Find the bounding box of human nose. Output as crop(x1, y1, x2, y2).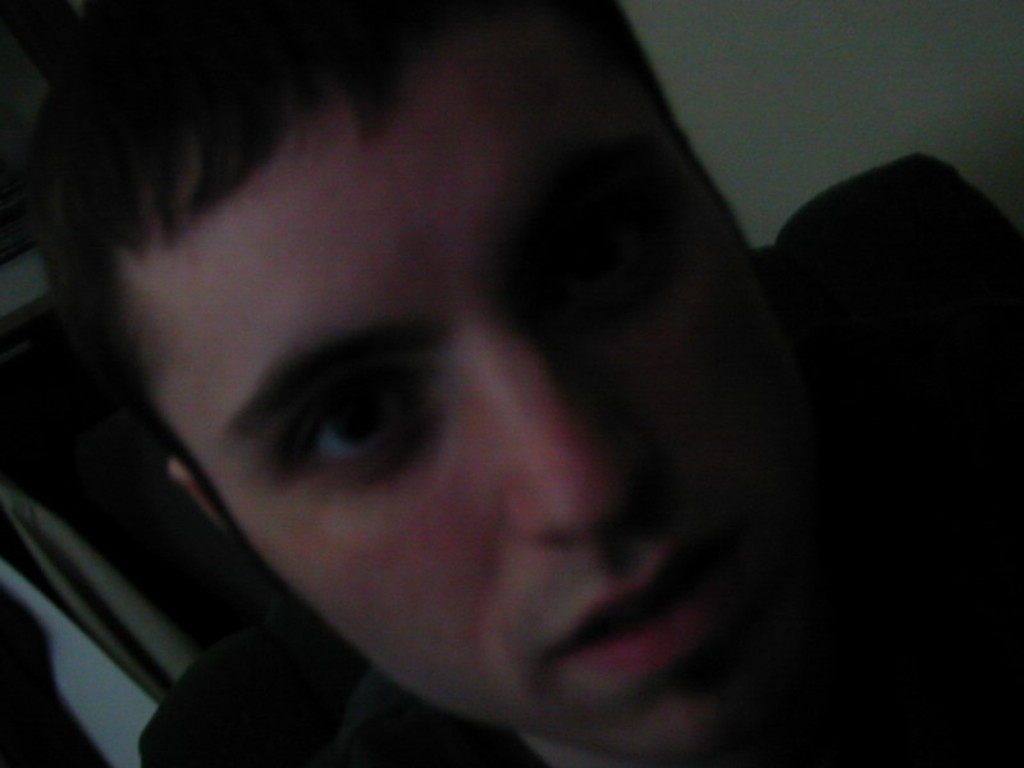
crop(470, 326, 654, 538).
